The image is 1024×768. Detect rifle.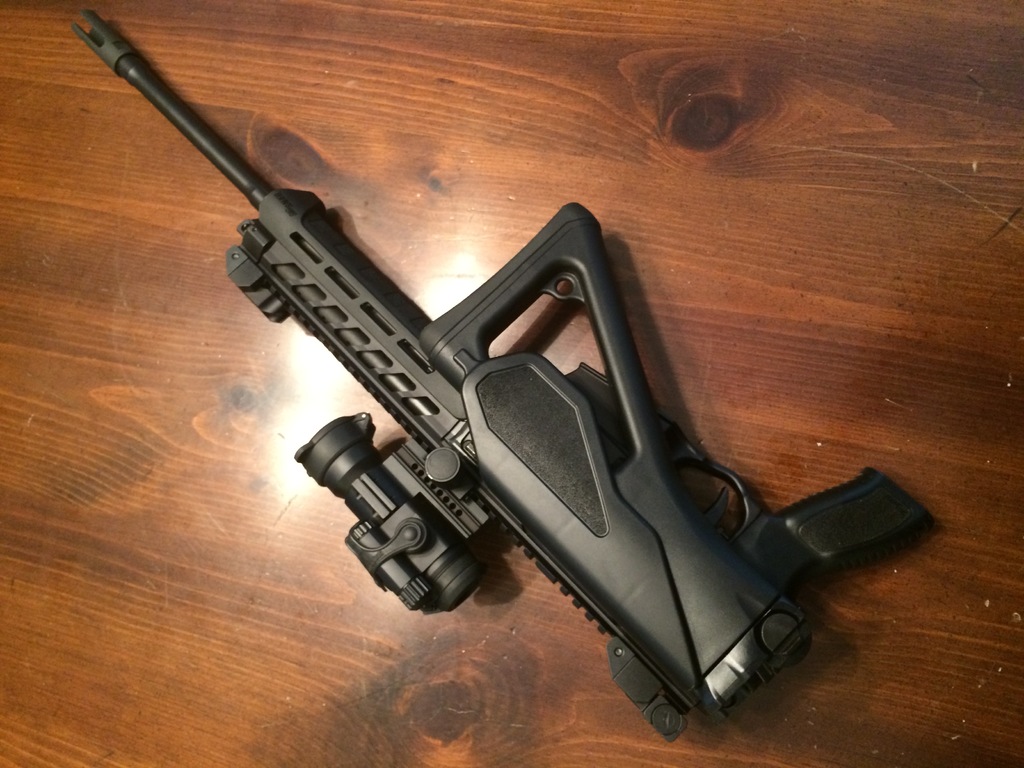
Detection: 79,45,877,755.
